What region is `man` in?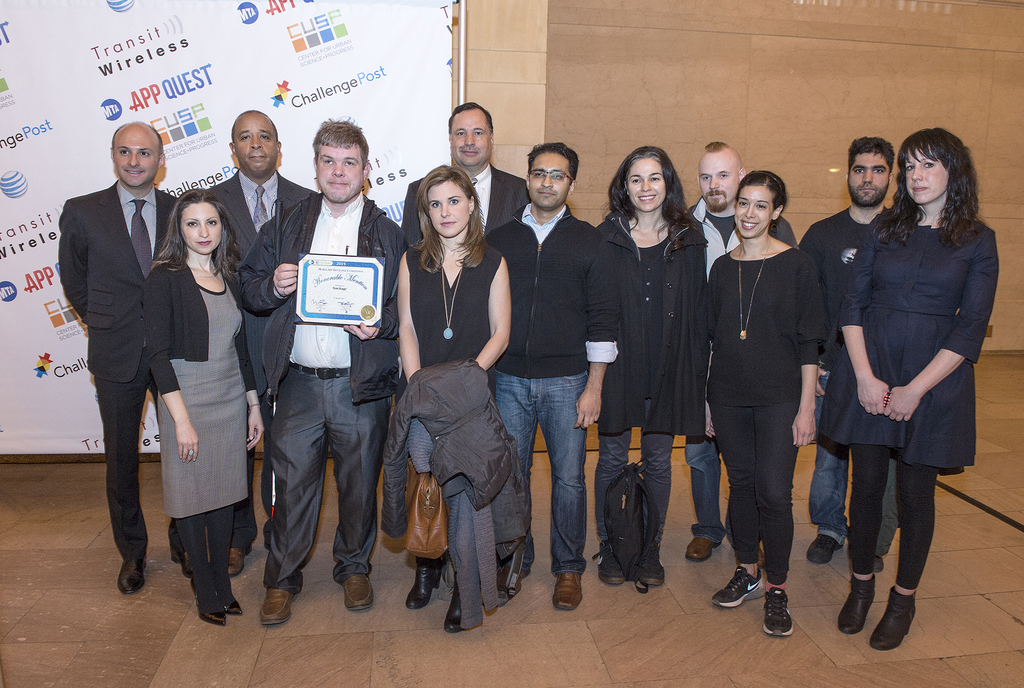
x1=51 y1=86 x2=202 y2=589.
